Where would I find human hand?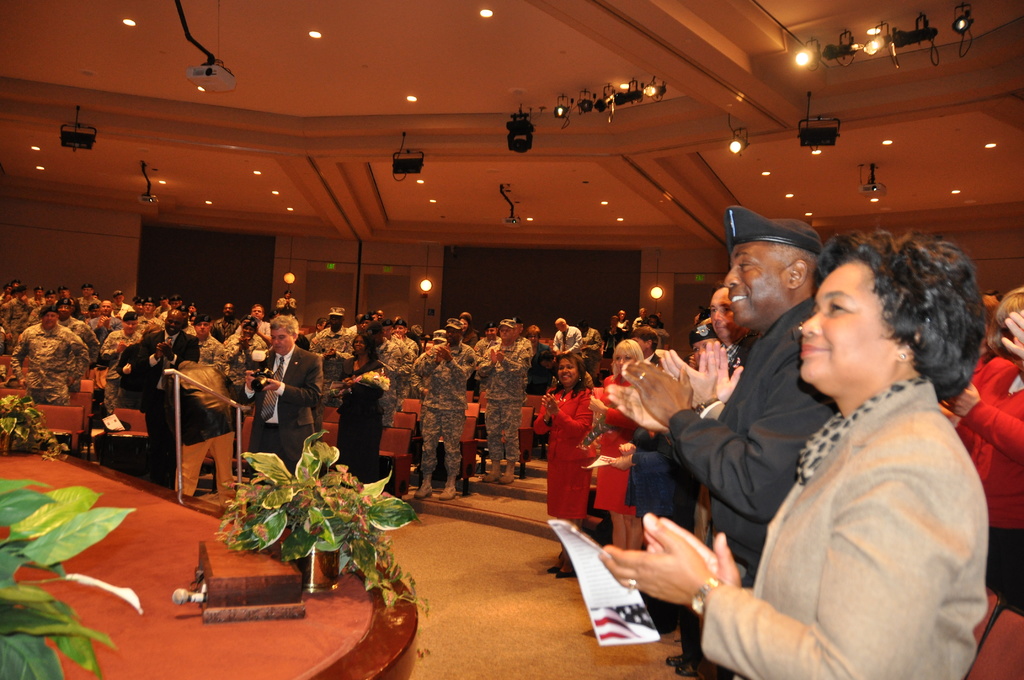
At select_region(101, 316, 110, 325).
